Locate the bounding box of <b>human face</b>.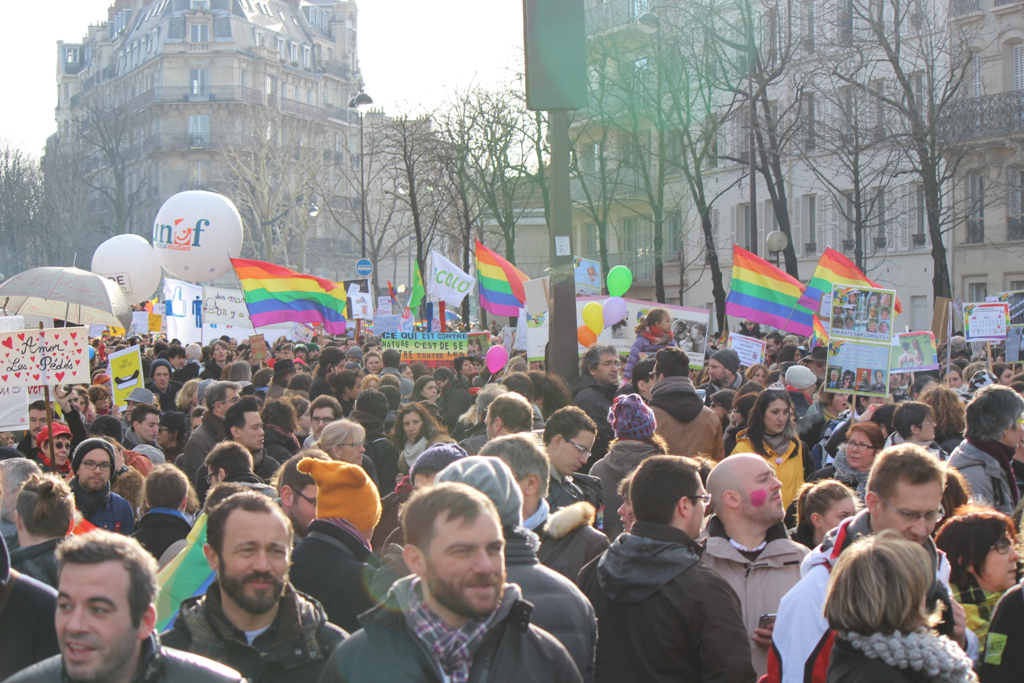
Bounding box: x1=816, y1=495, x2=855, y2=534.
